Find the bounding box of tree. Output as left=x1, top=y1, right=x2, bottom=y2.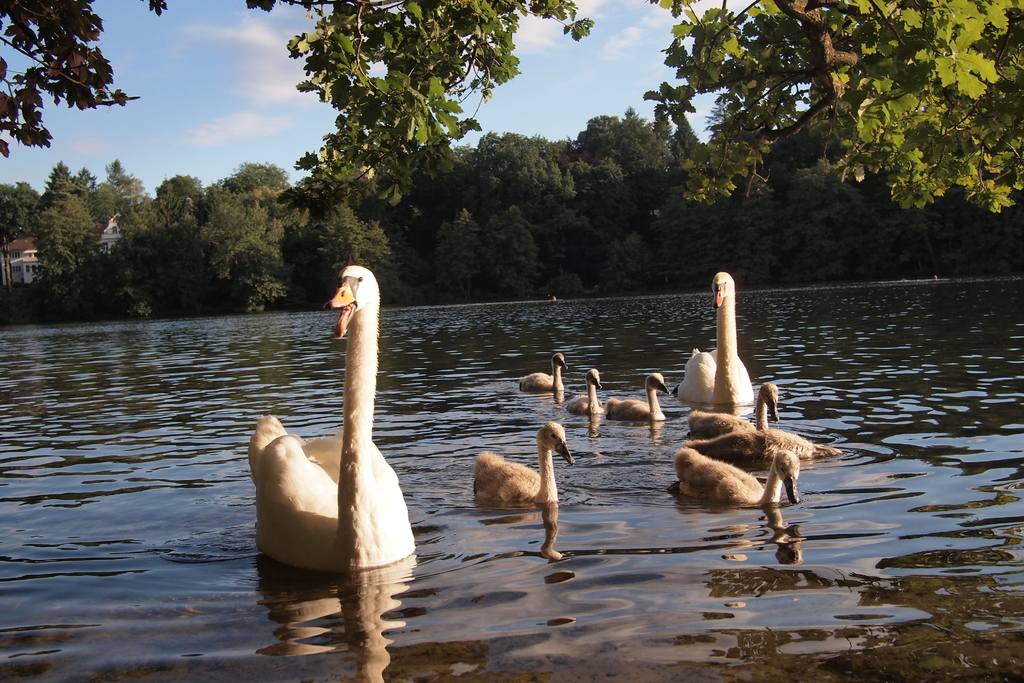
left=635, top=0, right=1023, bottom=220.
